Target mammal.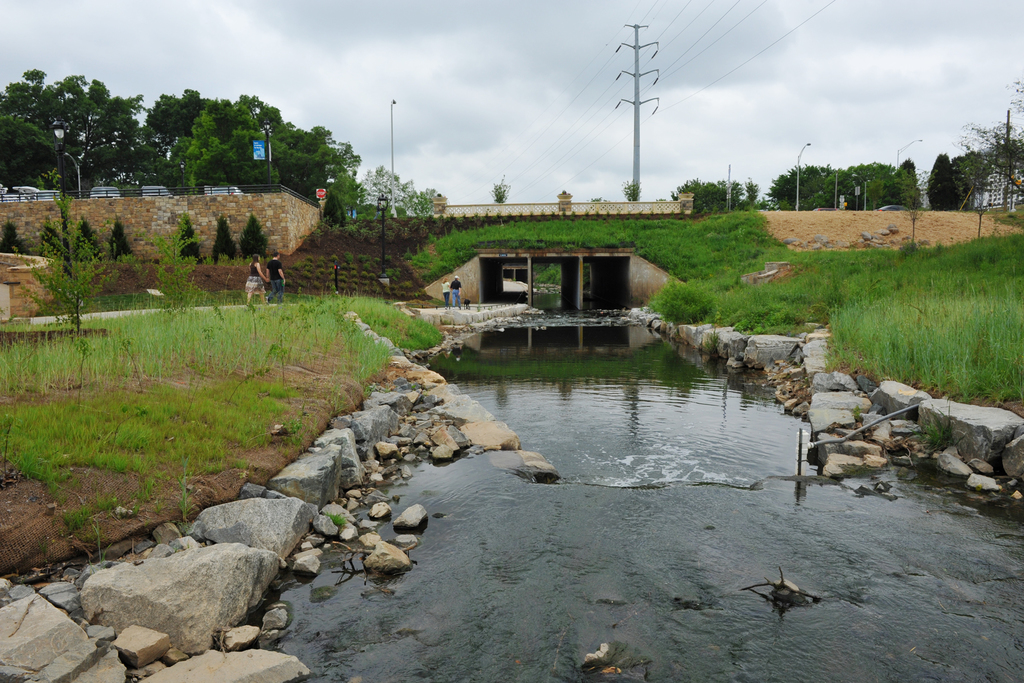
Target region: locate(441, 279, 451, 308).
